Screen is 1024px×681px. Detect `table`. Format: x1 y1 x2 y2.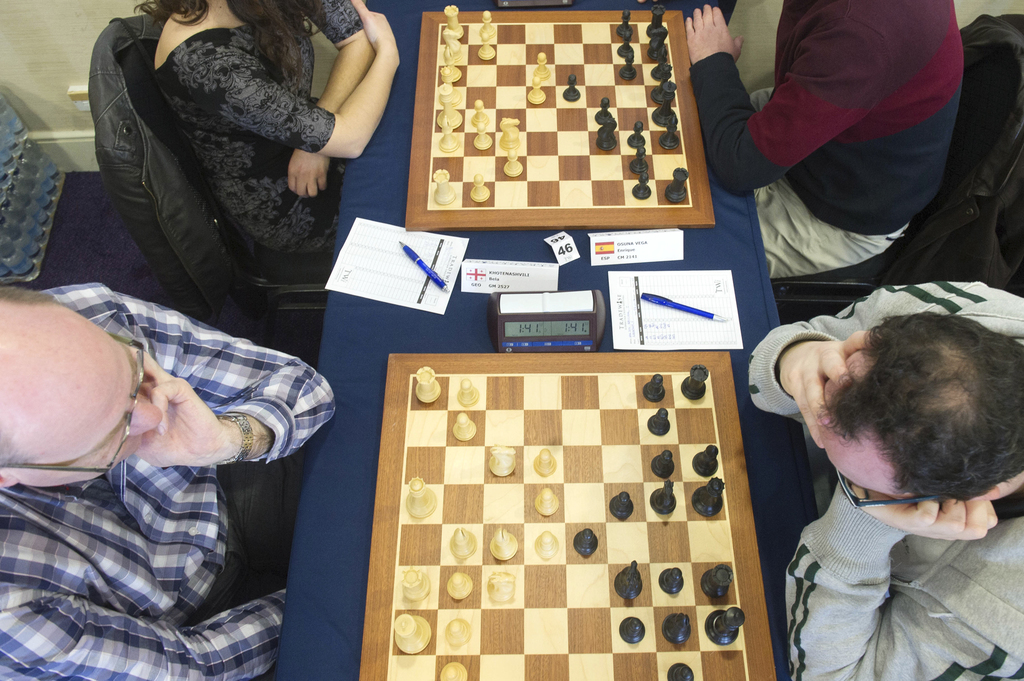
276 0 820 680.
